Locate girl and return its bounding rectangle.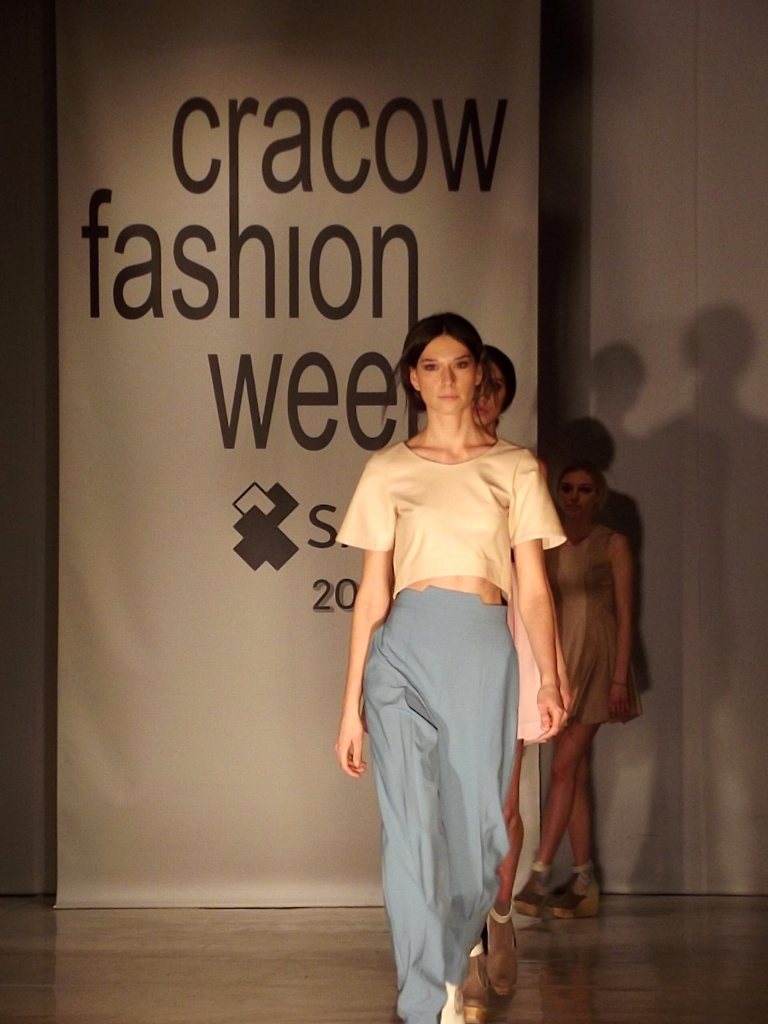
detection(332, 309, 564, 1023).
